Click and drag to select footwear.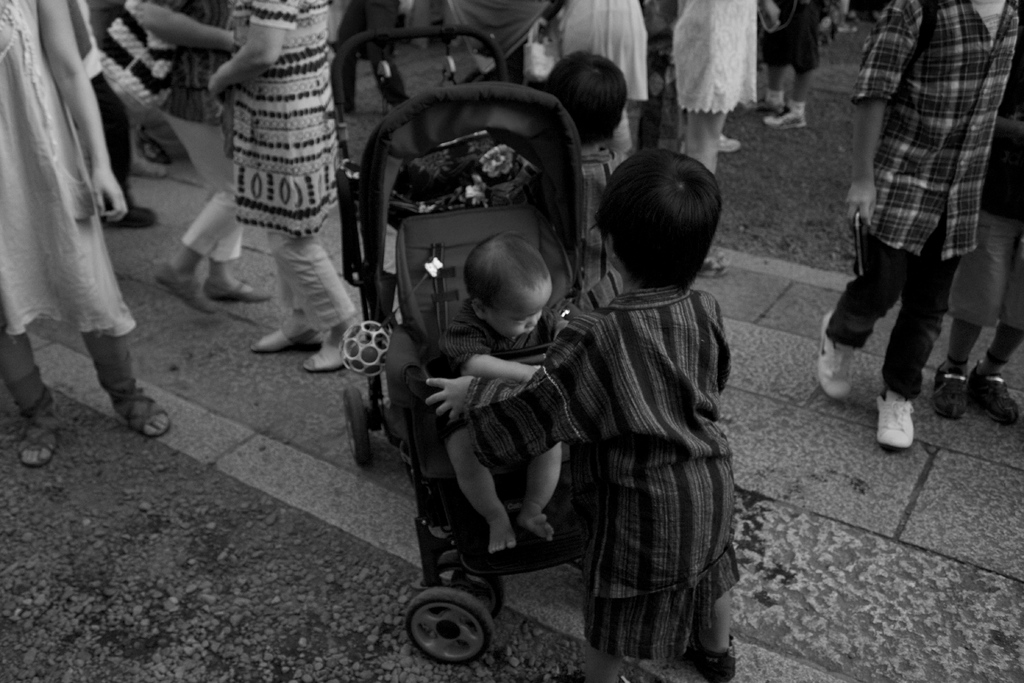
Selection: bbox=(19, 375, 63, 464).
